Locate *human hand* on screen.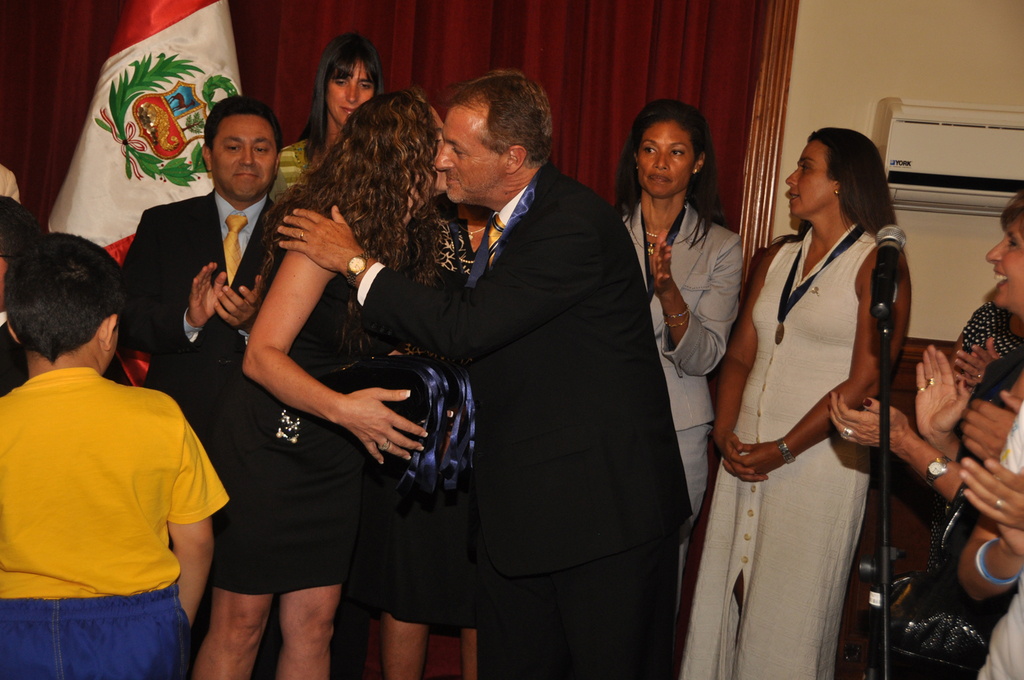
On screen at 265/203/362/274.
